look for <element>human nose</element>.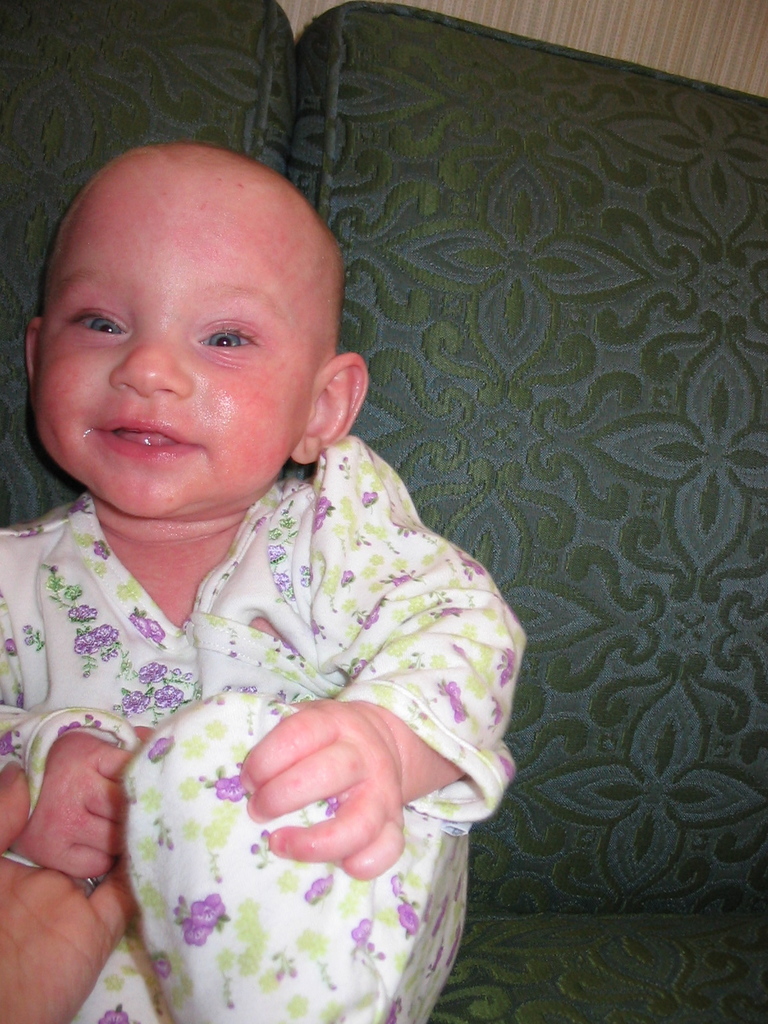
Found: bbox=[106, 326, 196, 406].
